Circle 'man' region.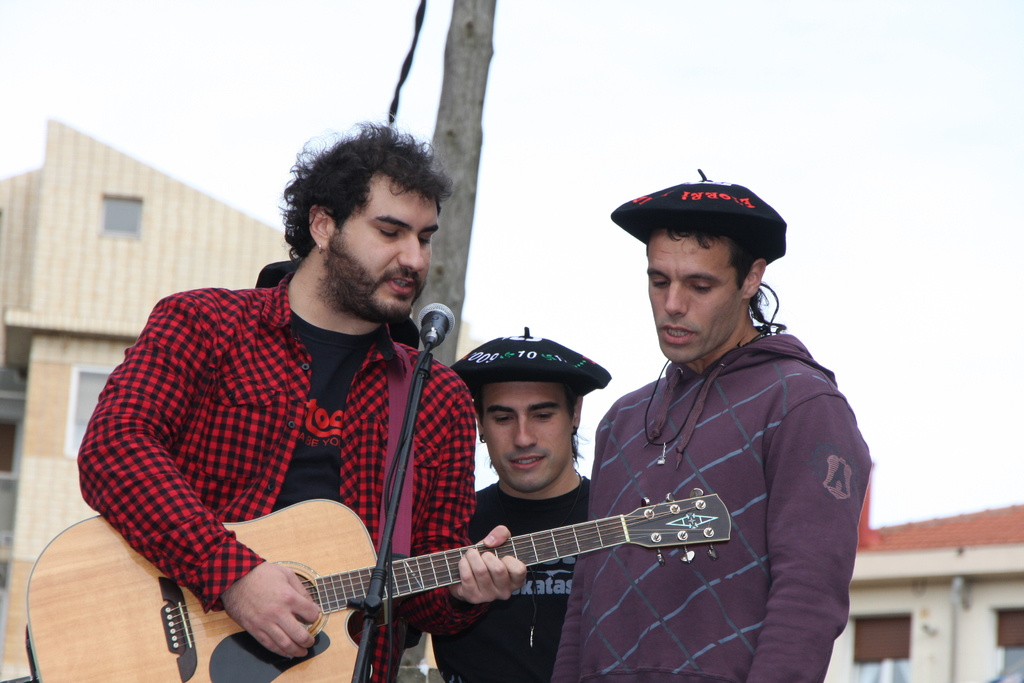
Region: Rect(403, 328, 600, 682).
